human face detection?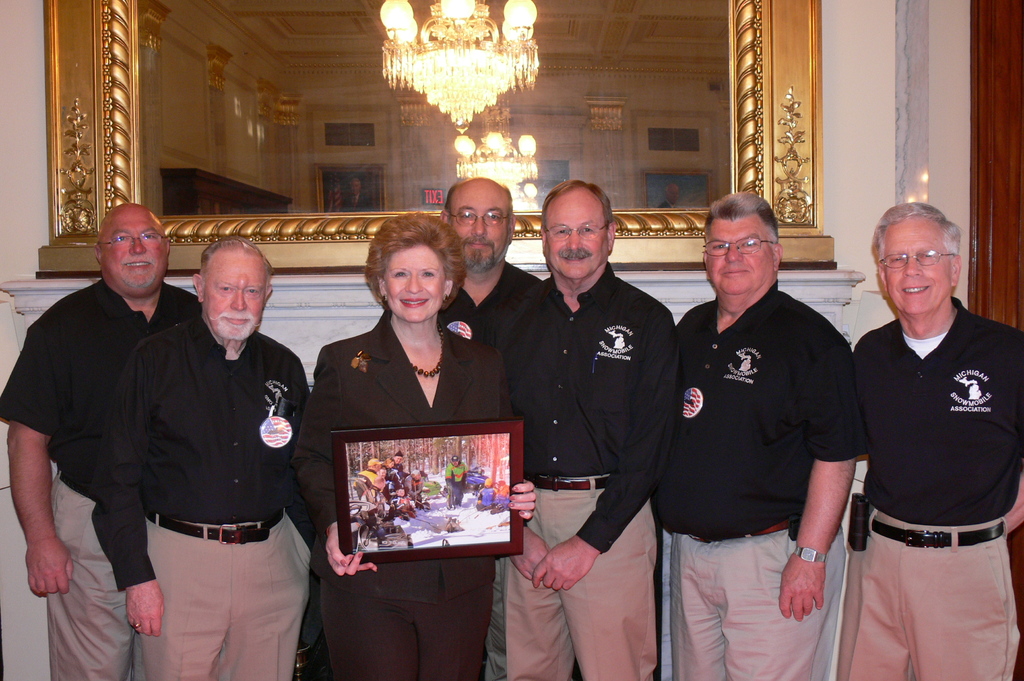
(x1=448, y1=184, x2=512, y2=275)
